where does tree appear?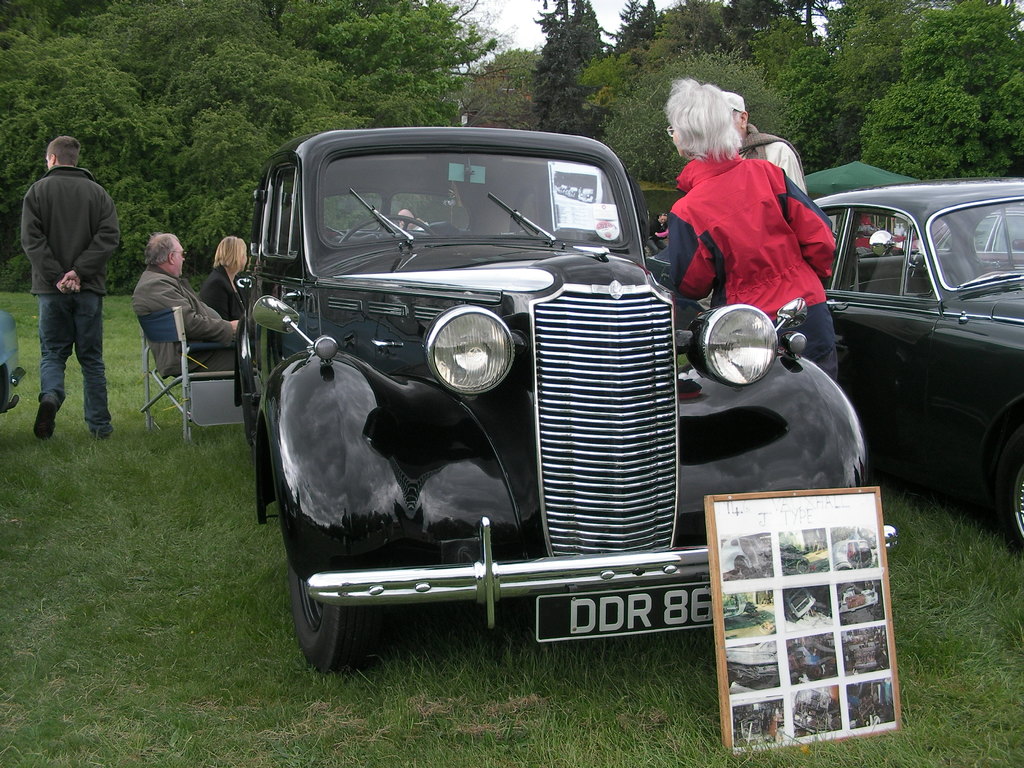
Appears at [left=500, top=0, right=1023, bottom=201].
